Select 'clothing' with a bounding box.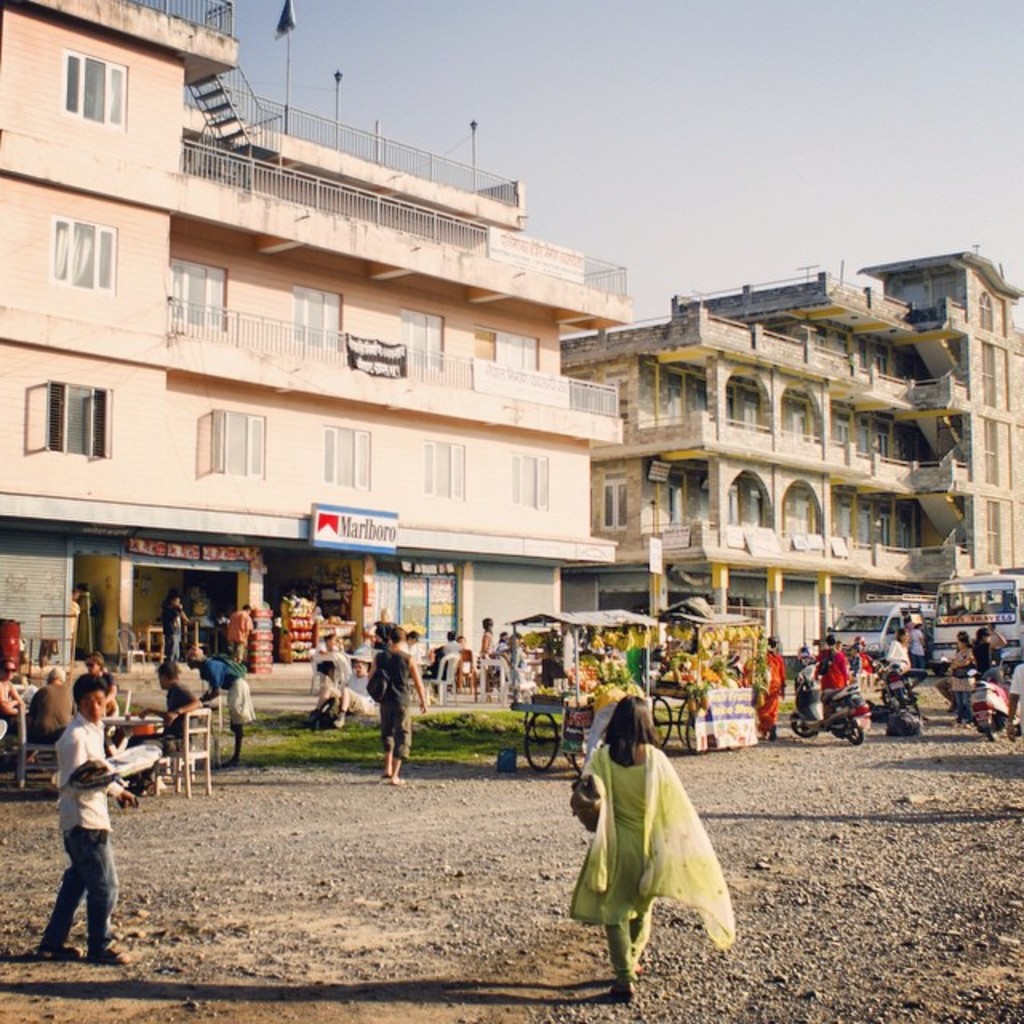
381/656/410/754.
